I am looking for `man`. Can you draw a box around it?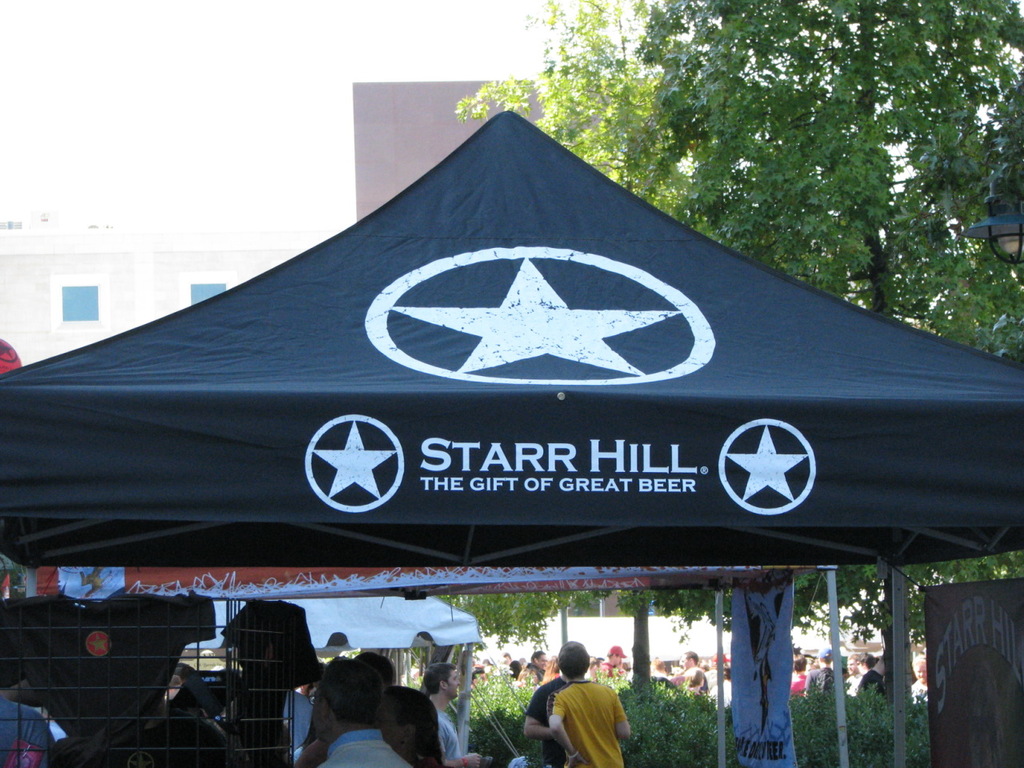
Sure, the bounding box is {"left": 846, "top": 650, "right": 861, "bottom": 690}.
